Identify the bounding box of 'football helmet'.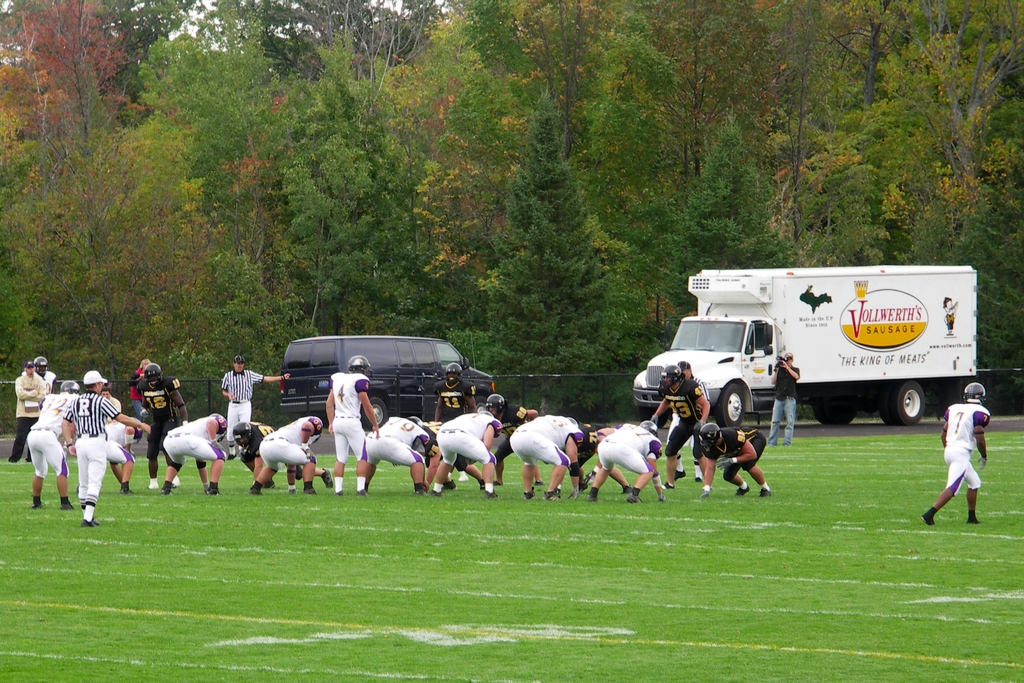
(x1=143, y1=363, x2=168, y2=385).
